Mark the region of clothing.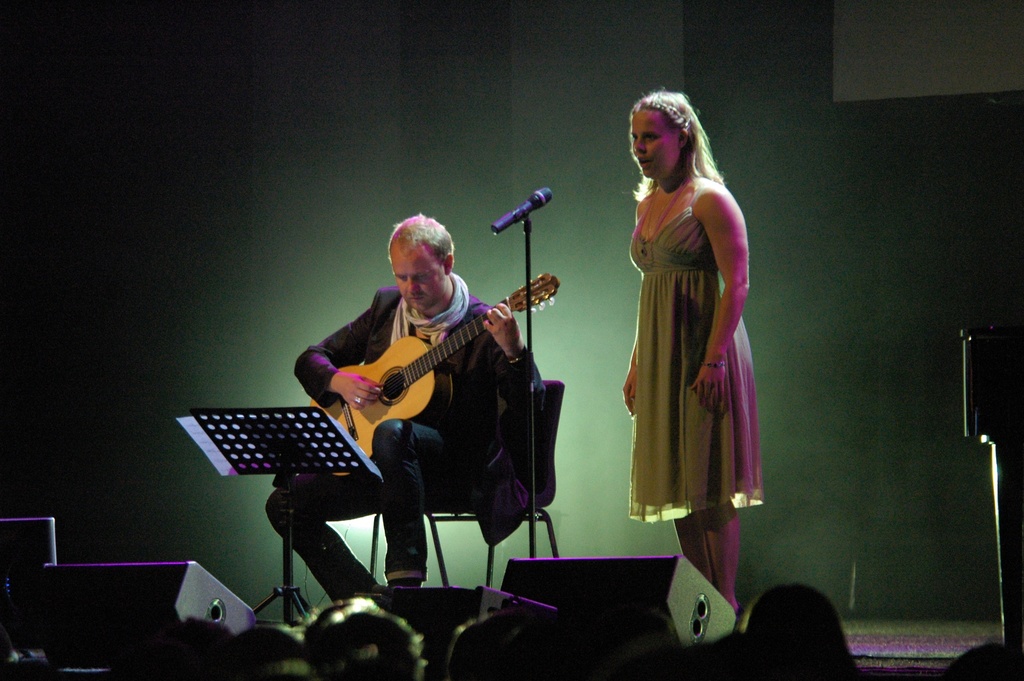
Region: box(617, 140, 766, 513).
